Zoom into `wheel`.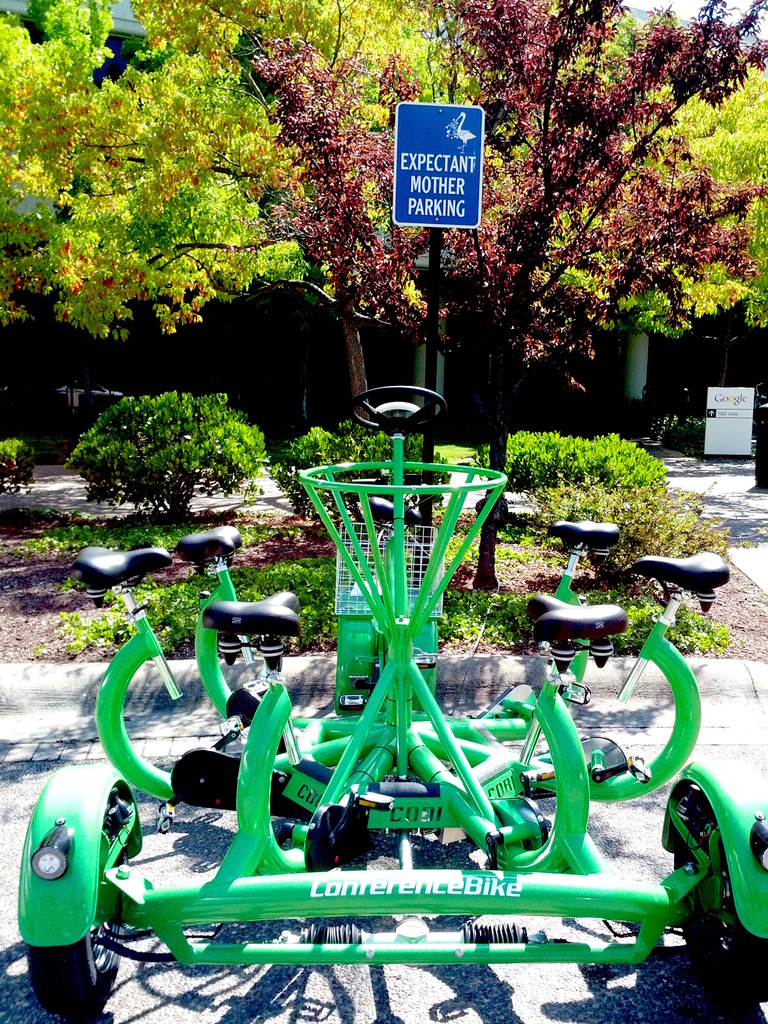
Zoom target: <bbox>675, 785, 767, 998</bbox>.
